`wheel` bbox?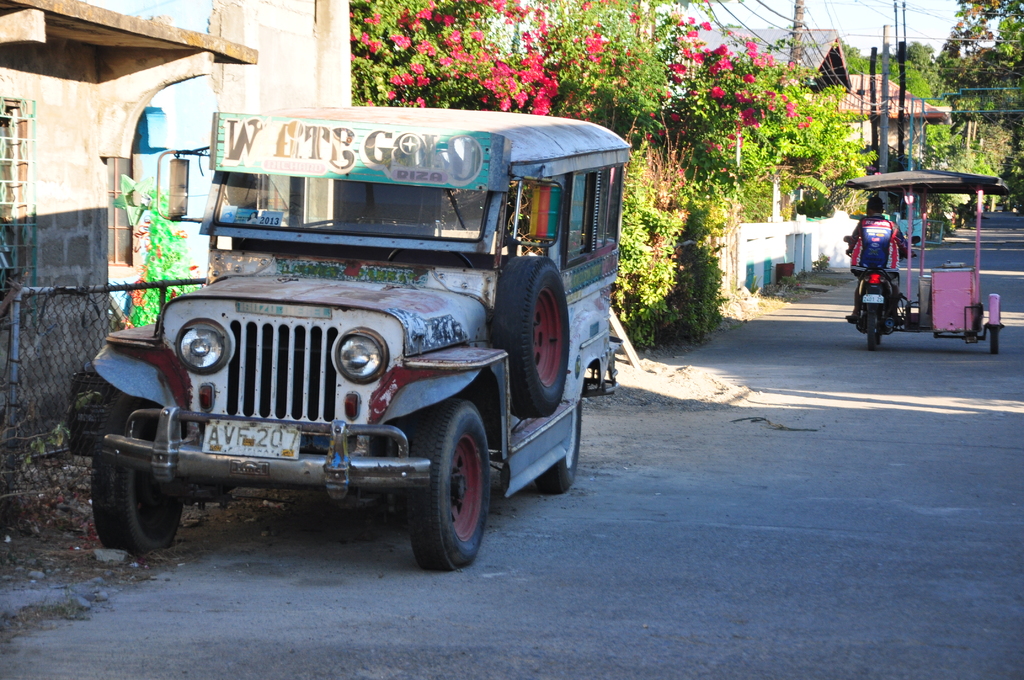
877,316,887,346
